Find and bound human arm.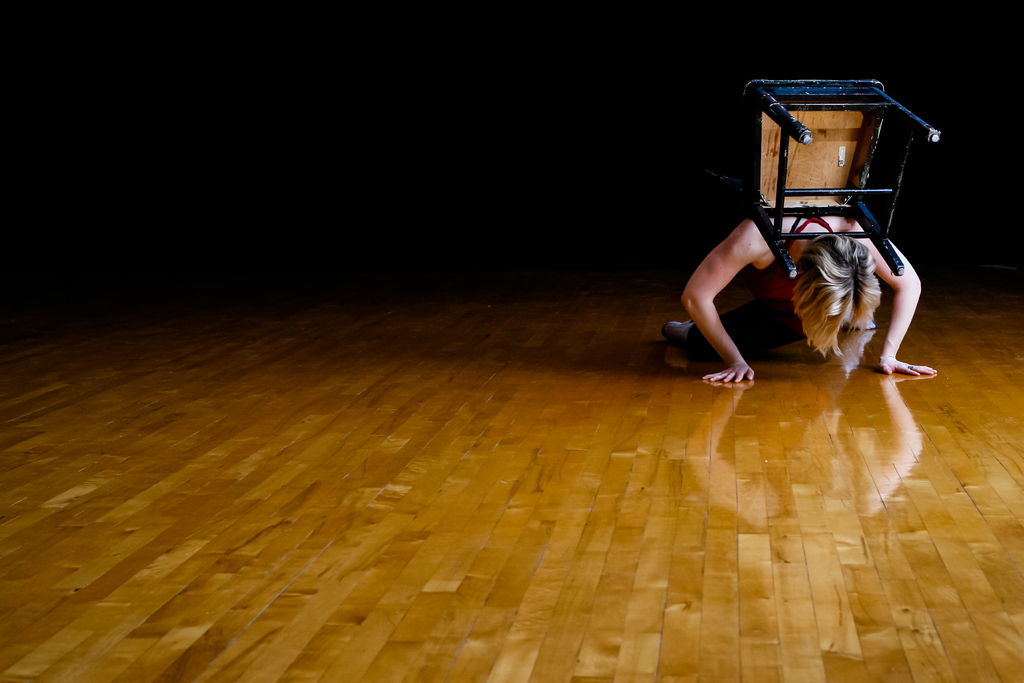
Bound: [854, 228, 939, 377].
